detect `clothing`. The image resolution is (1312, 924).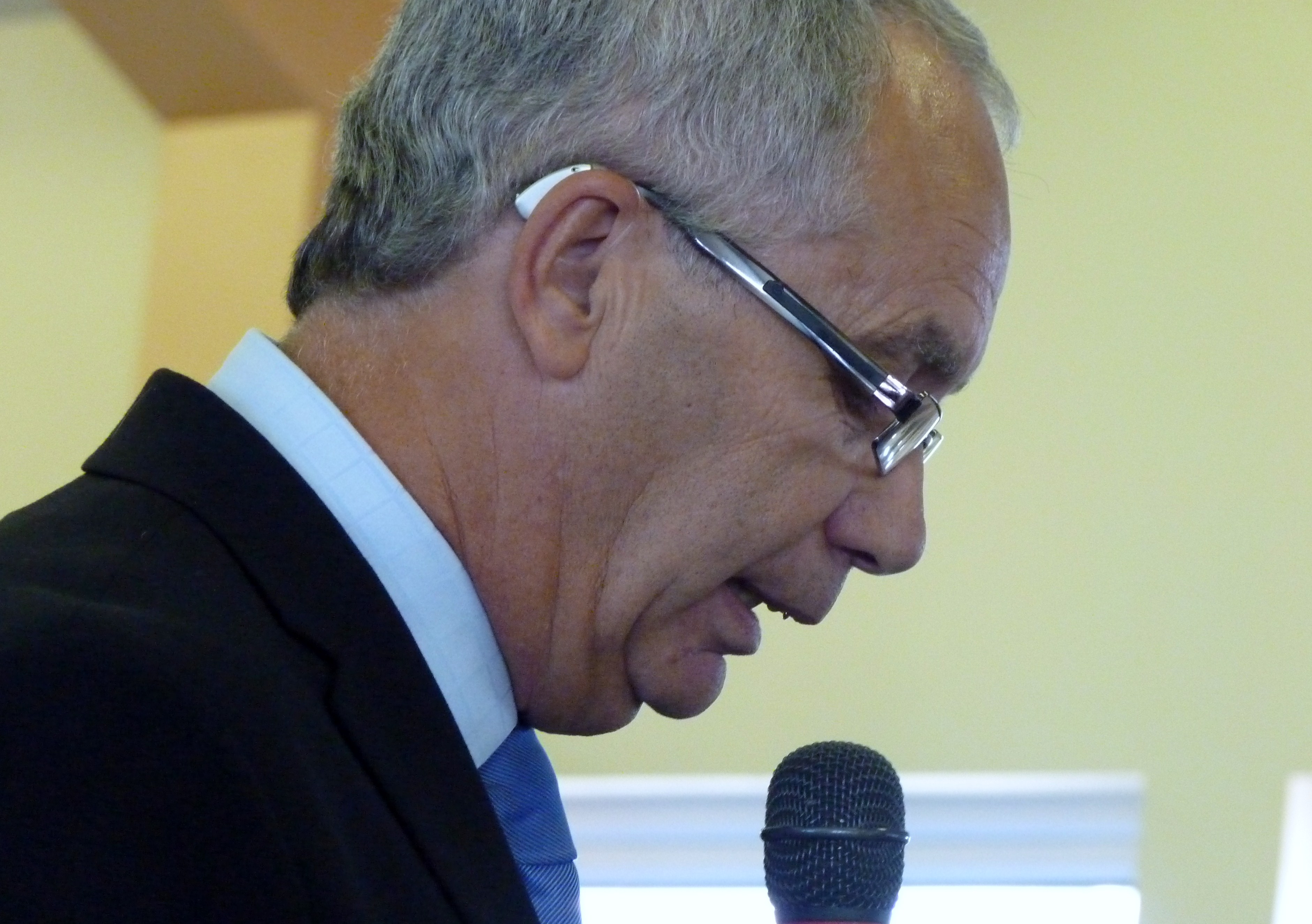
{"x1": 8, "y1": 97, "x2": 204, "y2": 322}.
